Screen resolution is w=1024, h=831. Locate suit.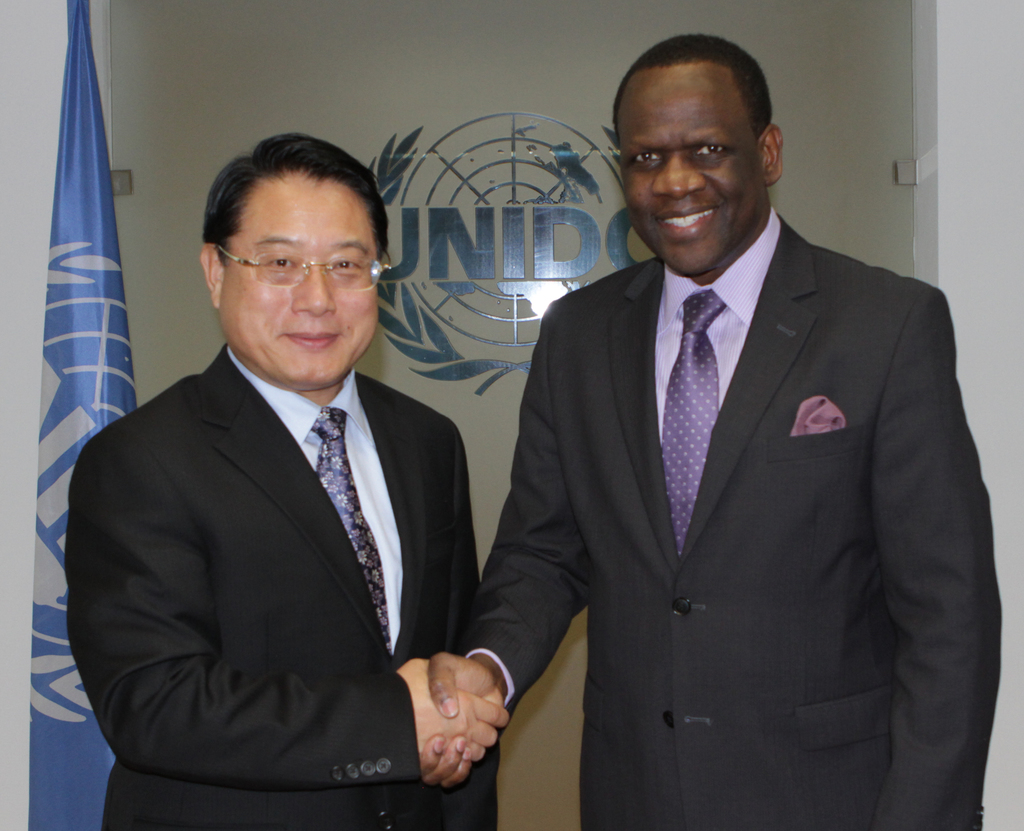
465 207 1005 830.
